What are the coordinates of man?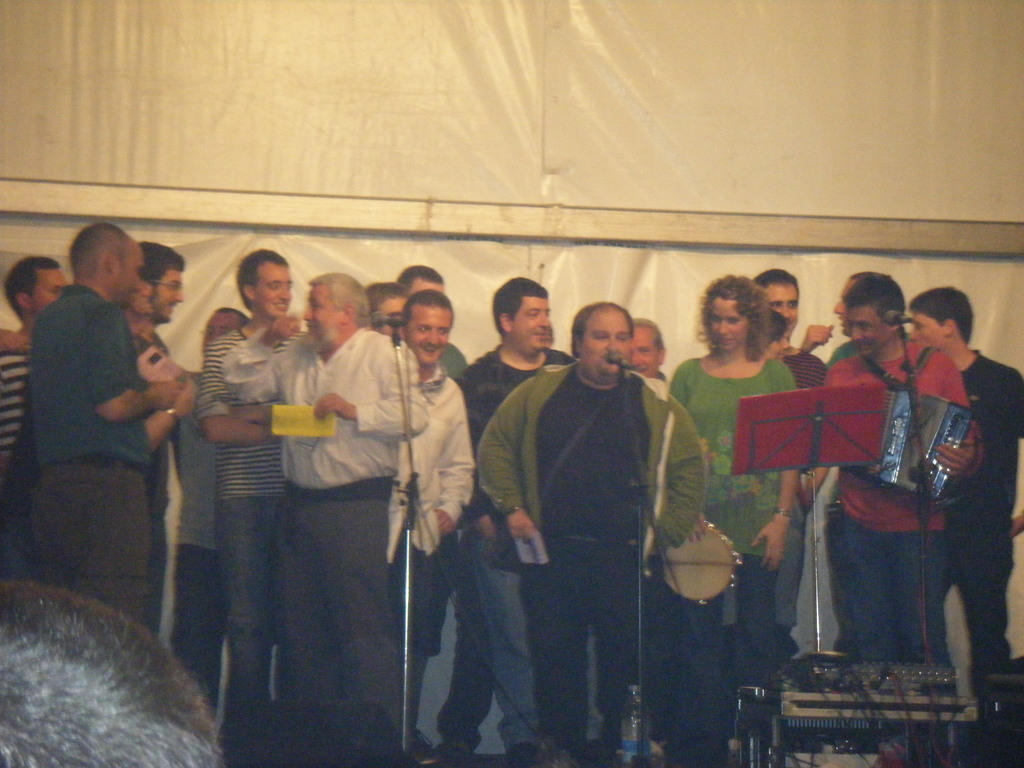
825, 271, 892, 372.
